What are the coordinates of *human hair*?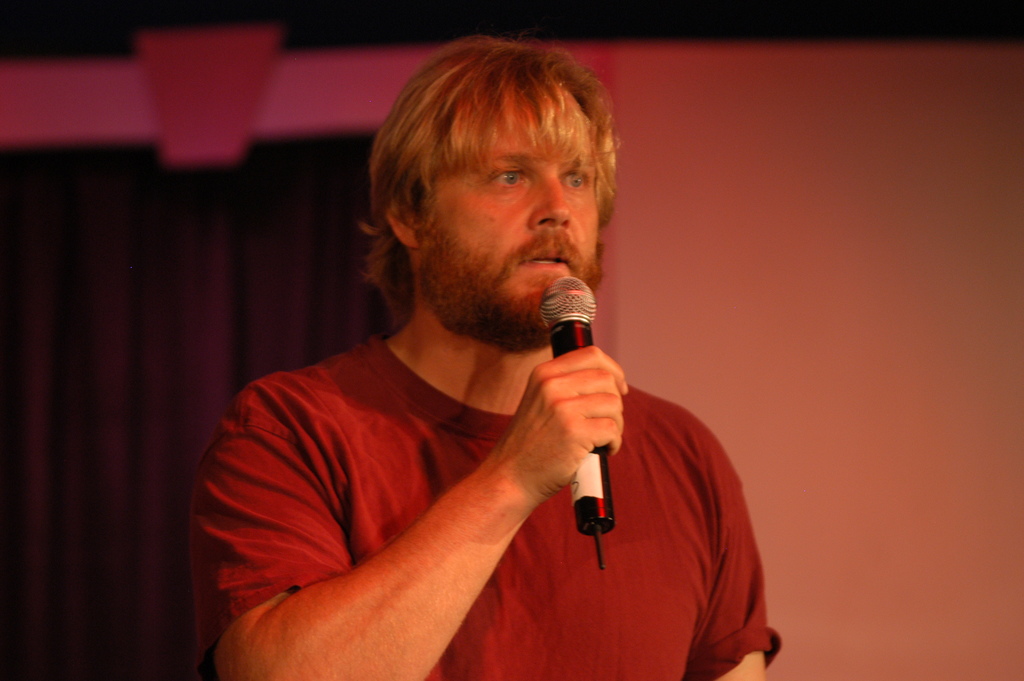
[x1=378, y1=42, x2=621, y2=262].
